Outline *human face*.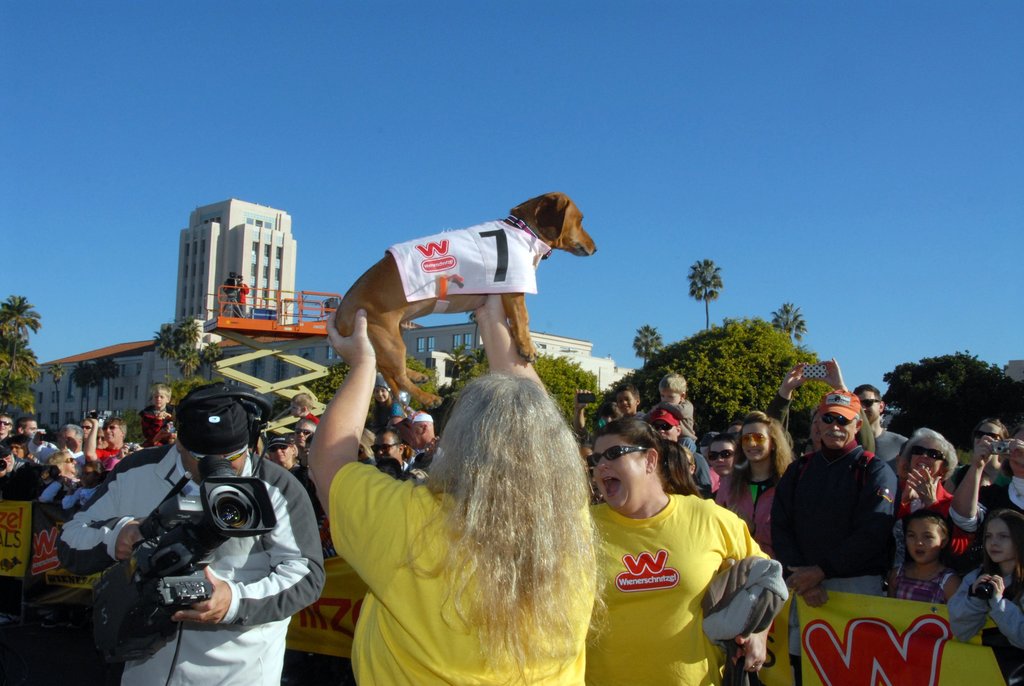
Outline: [705, 436, 737, 470].
